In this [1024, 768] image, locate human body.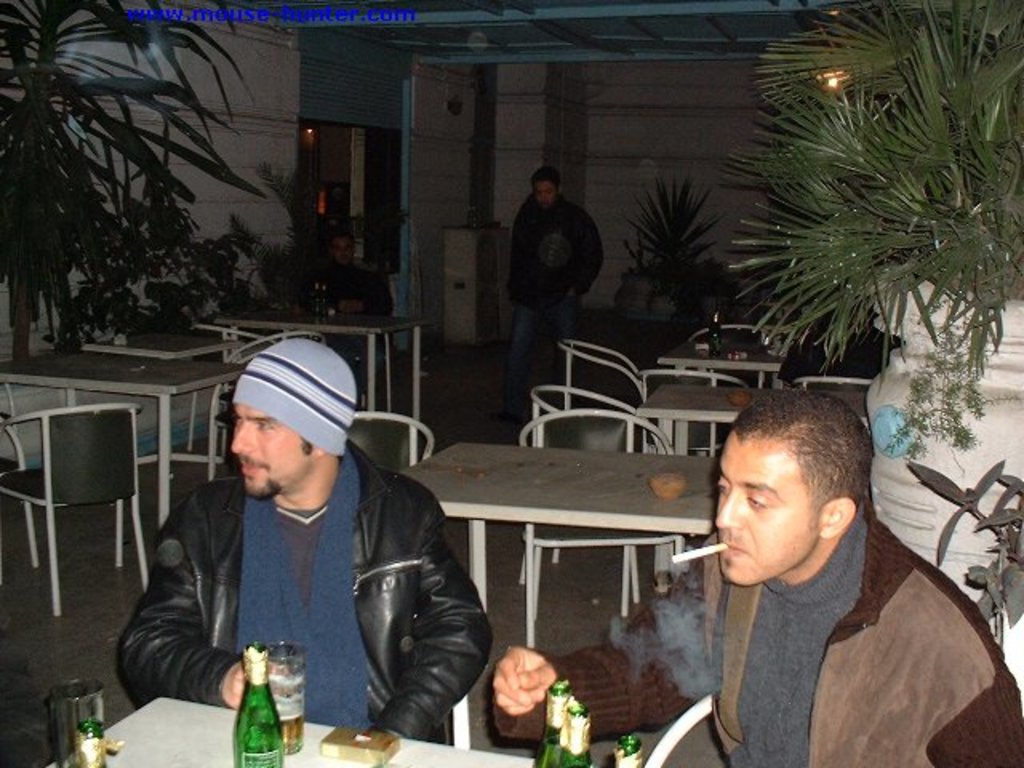
Bounding box: (x1=496, y1=506, x2=1022, y2=766).
